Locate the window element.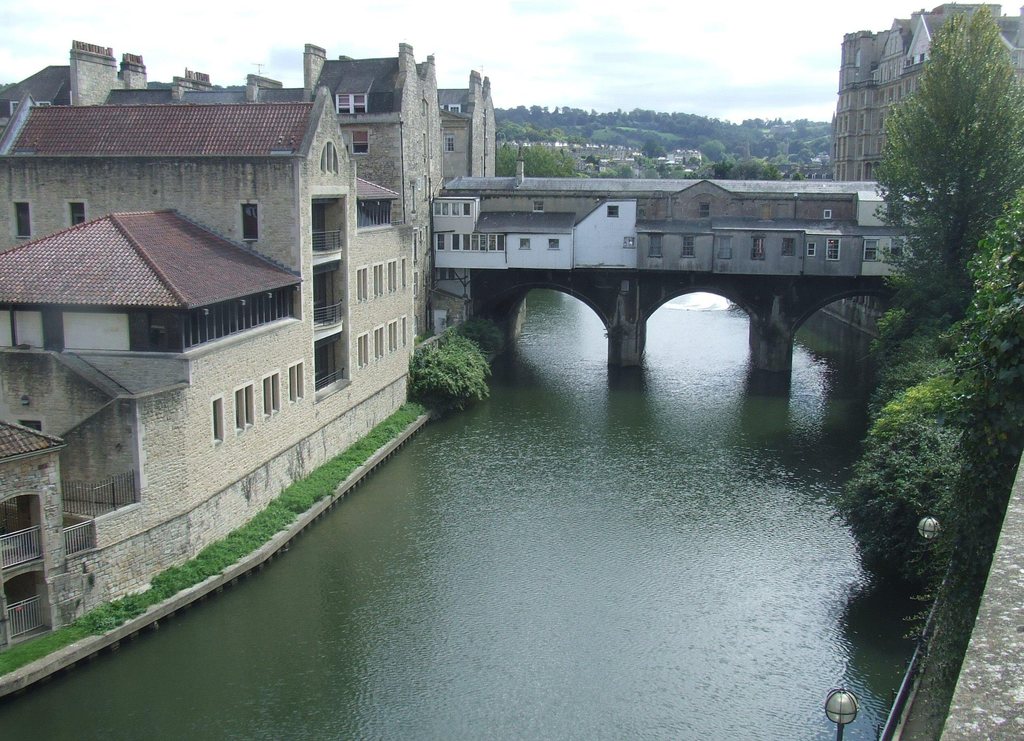
Element bbox: (548, 238, 558, 251).
